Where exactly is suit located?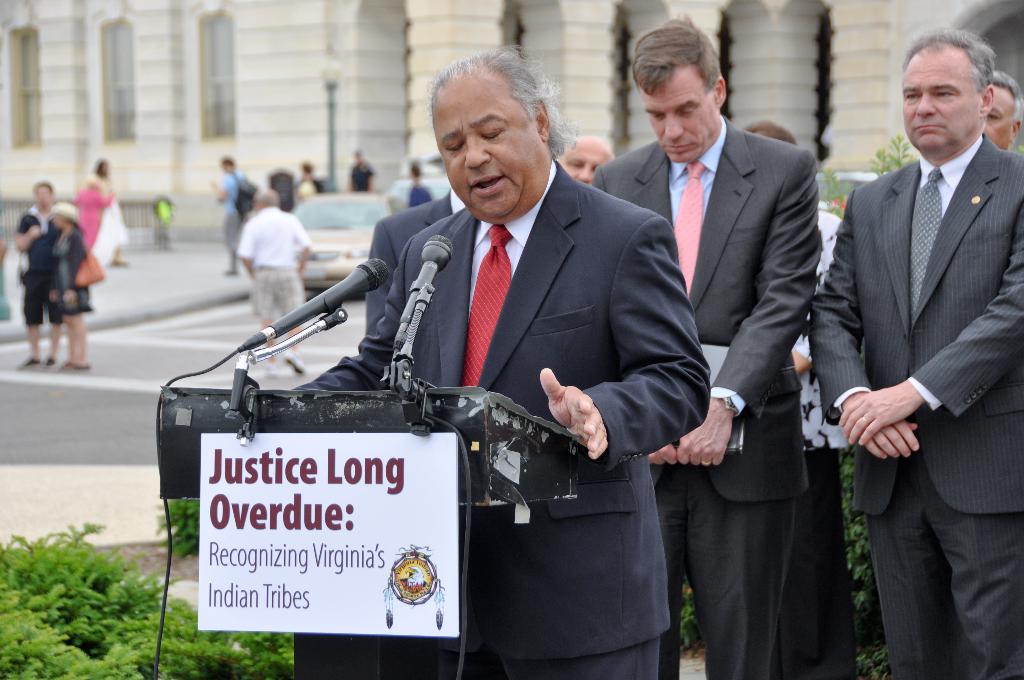
Its bounding box is <box>806,133,1023,679</box>.
